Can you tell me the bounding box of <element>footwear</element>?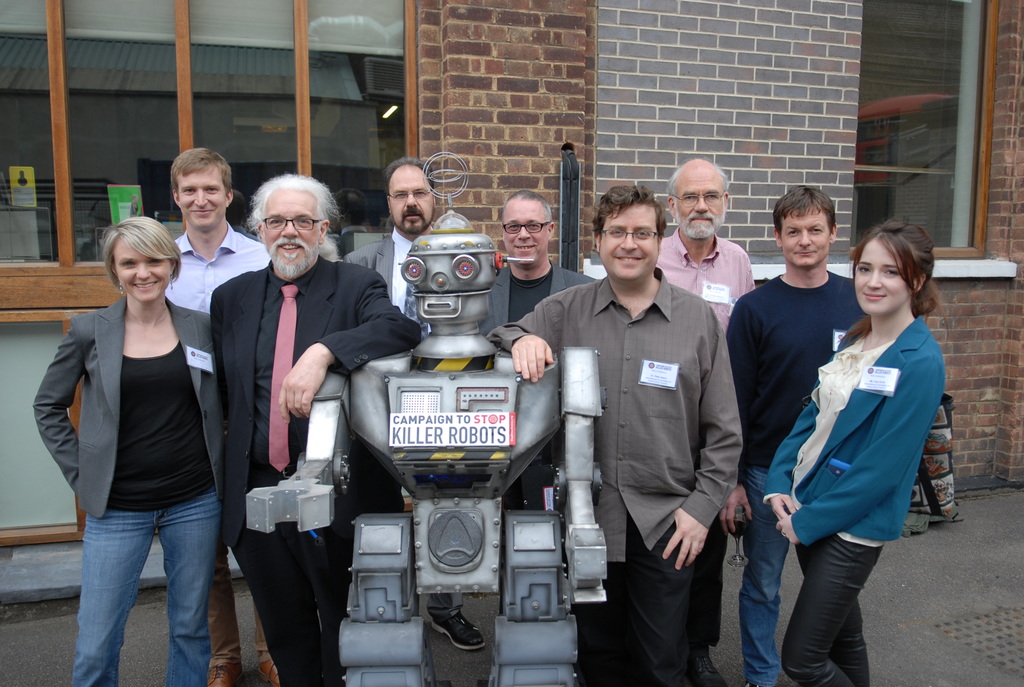
x1=204, y1=659, x2=243, y2=686.
